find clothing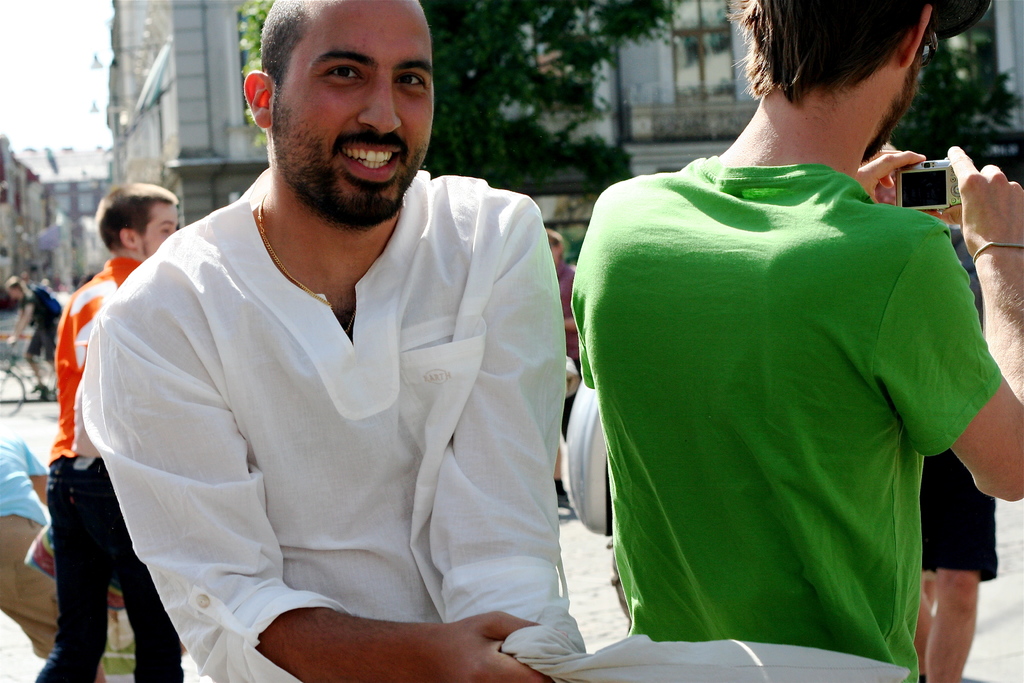
box=[565, 152, 1007, 682]
